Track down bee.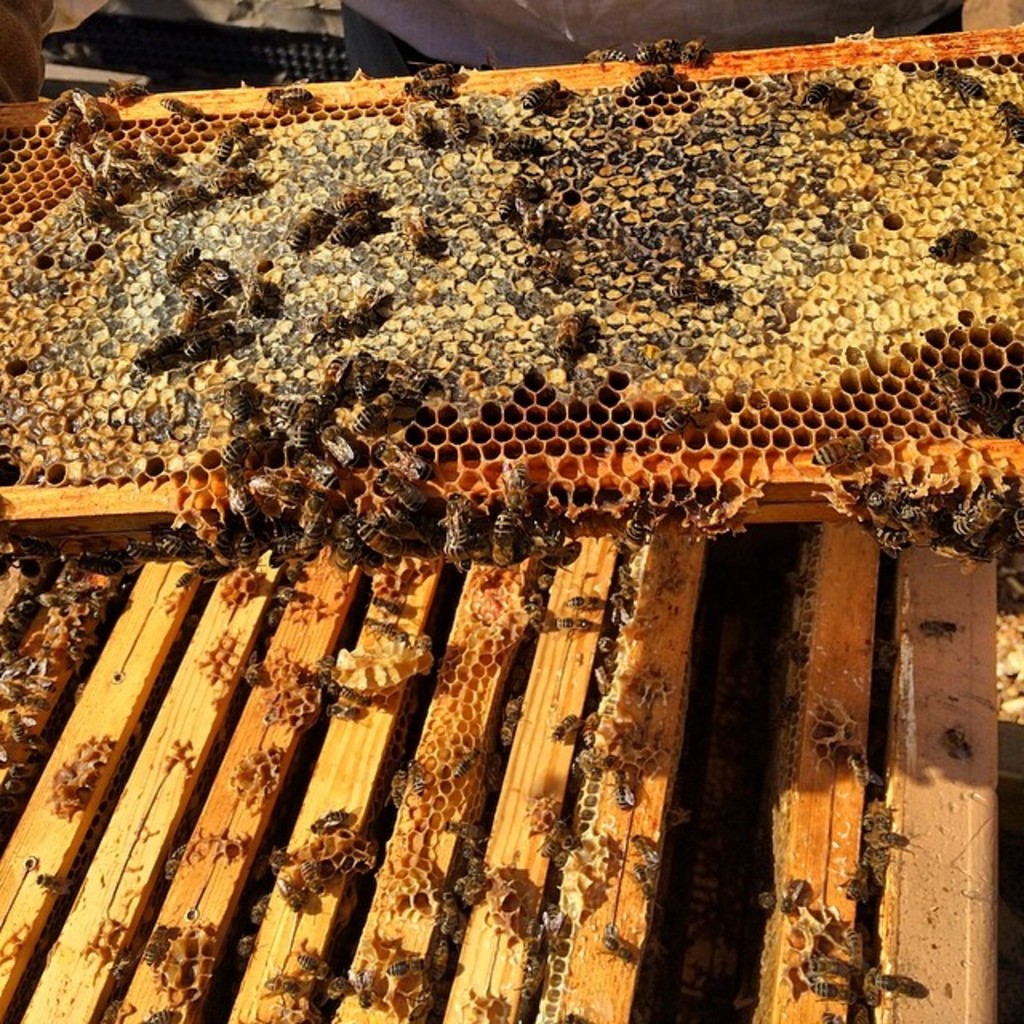
Tracked to (left=798, top=72, right=834, bottom=106).
